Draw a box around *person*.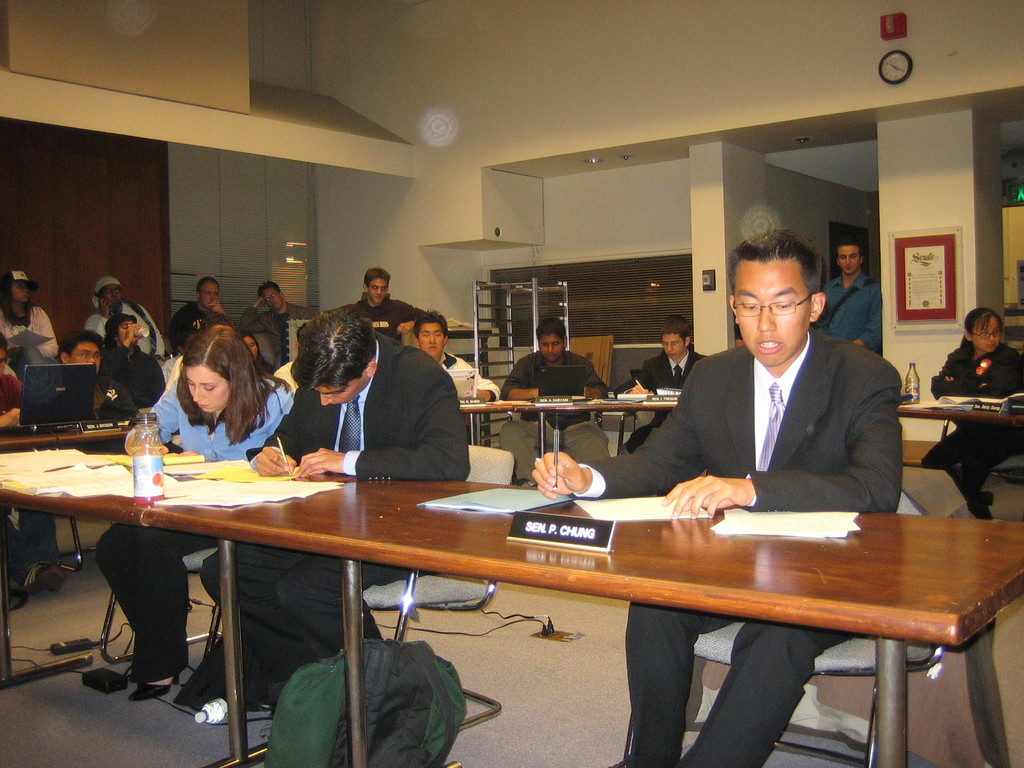
<region>166, 278, 229, 354</region>.
